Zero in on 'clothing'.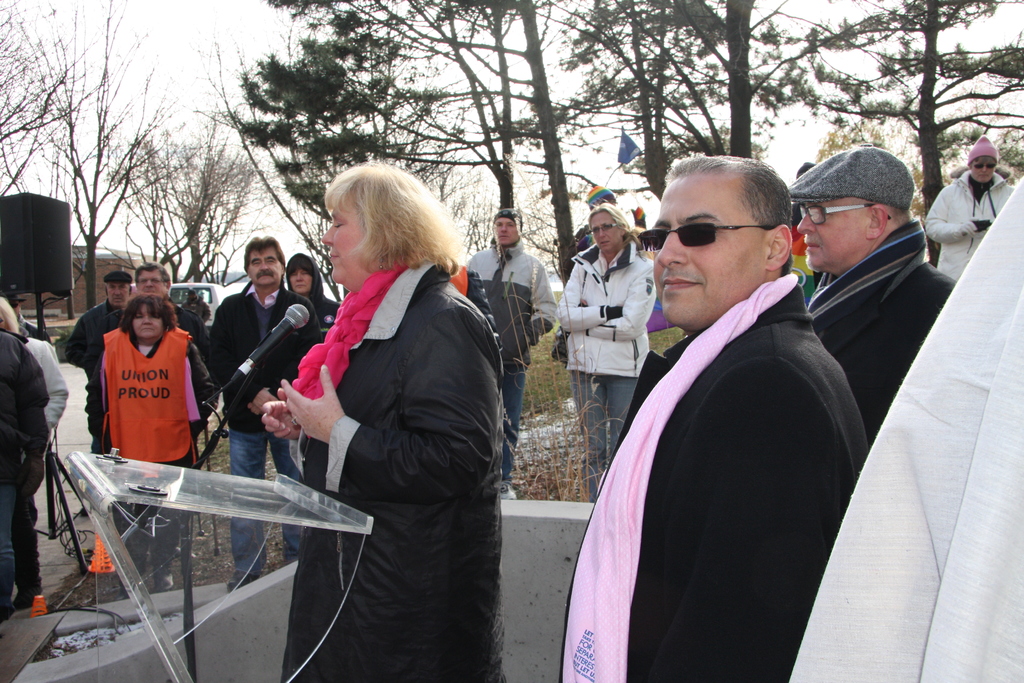
Zeroed in: Rect(798, 211, 959, 428).
